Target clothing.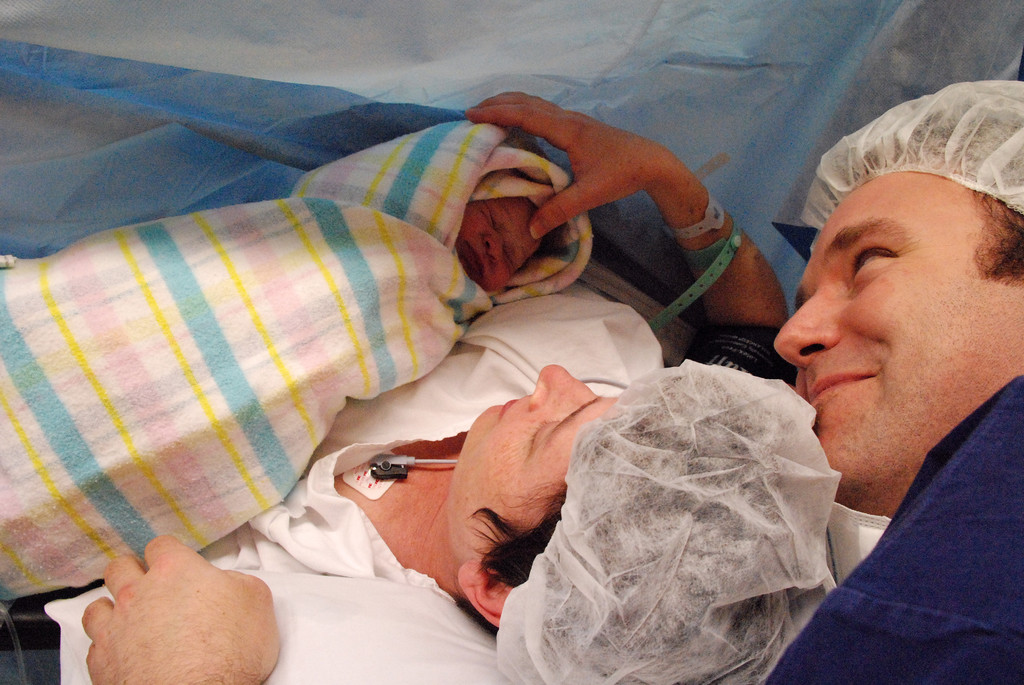
Target region: 42,272,669,684.
